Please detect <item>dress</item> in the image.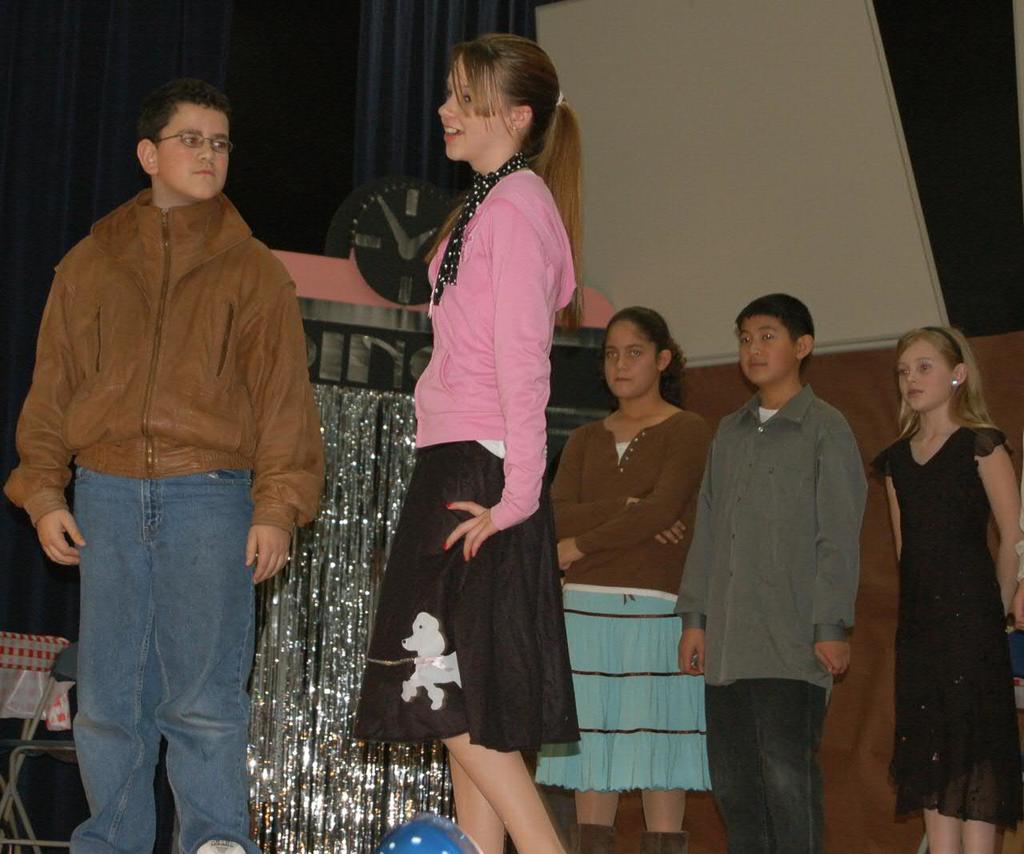
[x1=870, y1=426, x2=1023, y2=822].
